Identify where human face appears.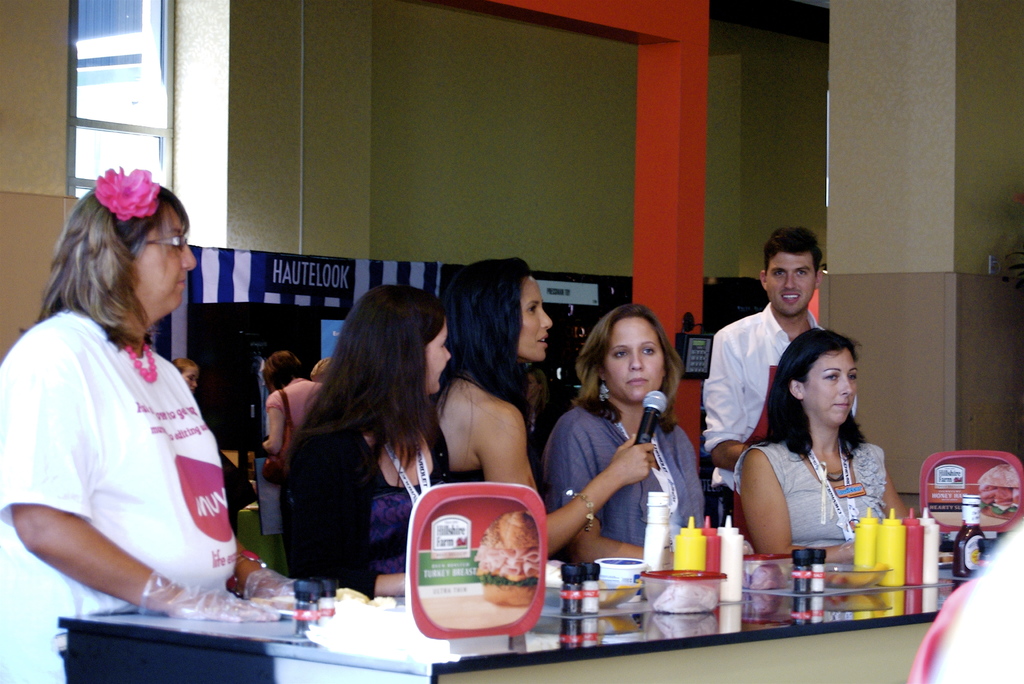
Appears at l=421, t=314, r=452, b=396.
